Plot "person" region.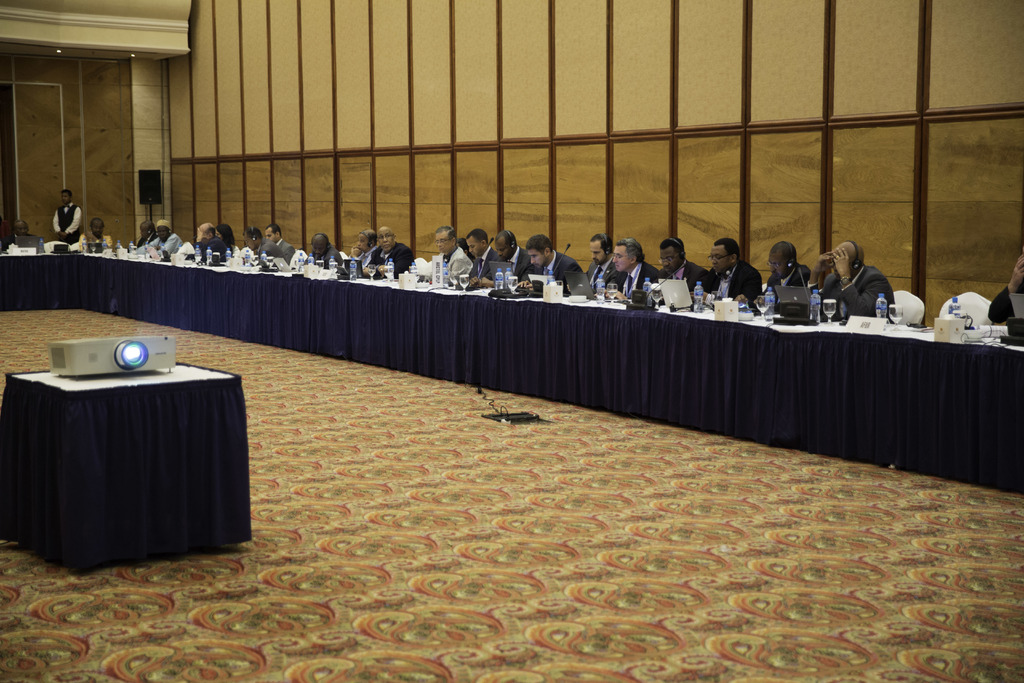
Plotted at 7/221/43/250.
